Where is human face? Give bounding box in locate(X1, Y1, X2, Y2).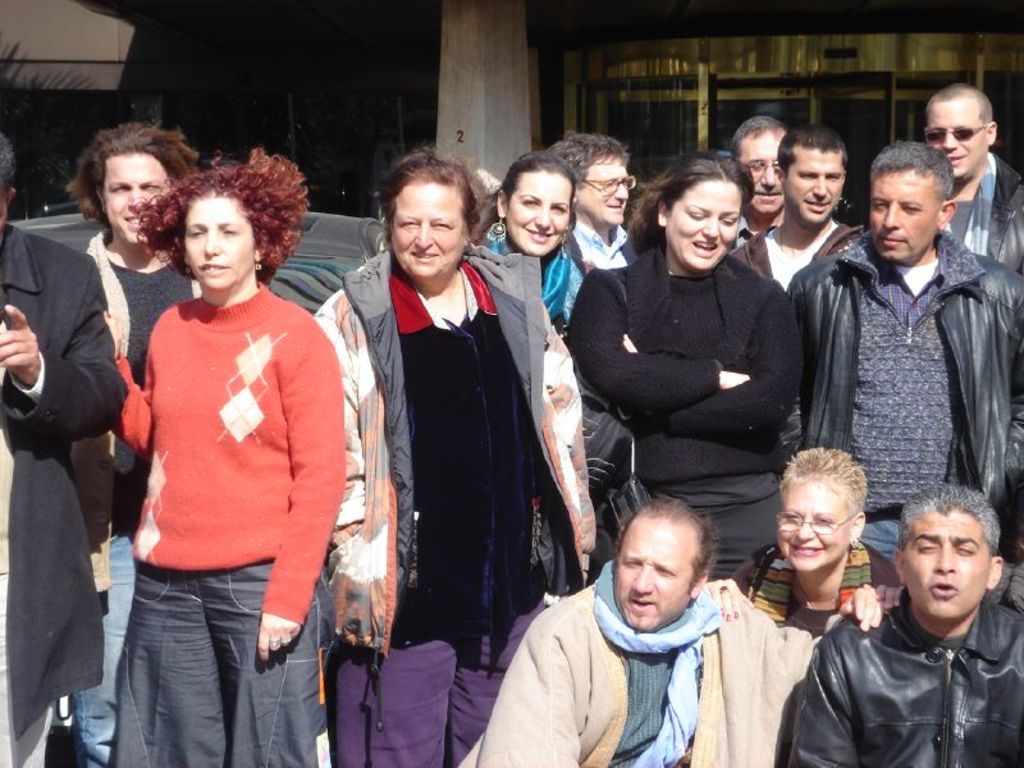
locate(910, 512, 986, 618).
